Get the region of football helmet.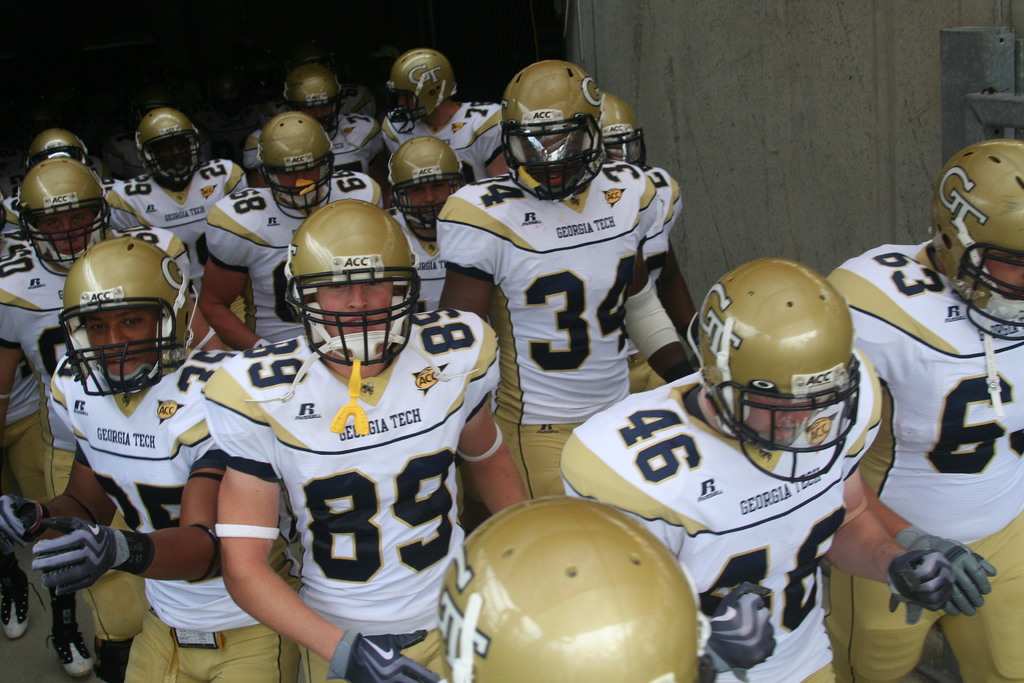
[124, 113, 209, 190].
